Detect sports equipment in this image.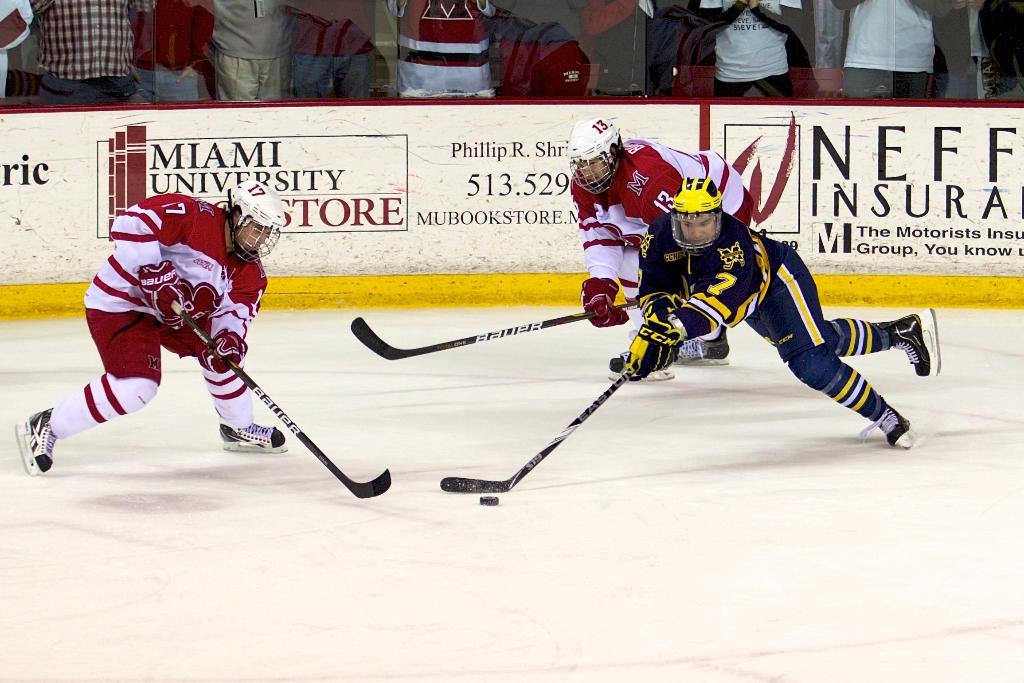
Detection: 220:182:285:267.
